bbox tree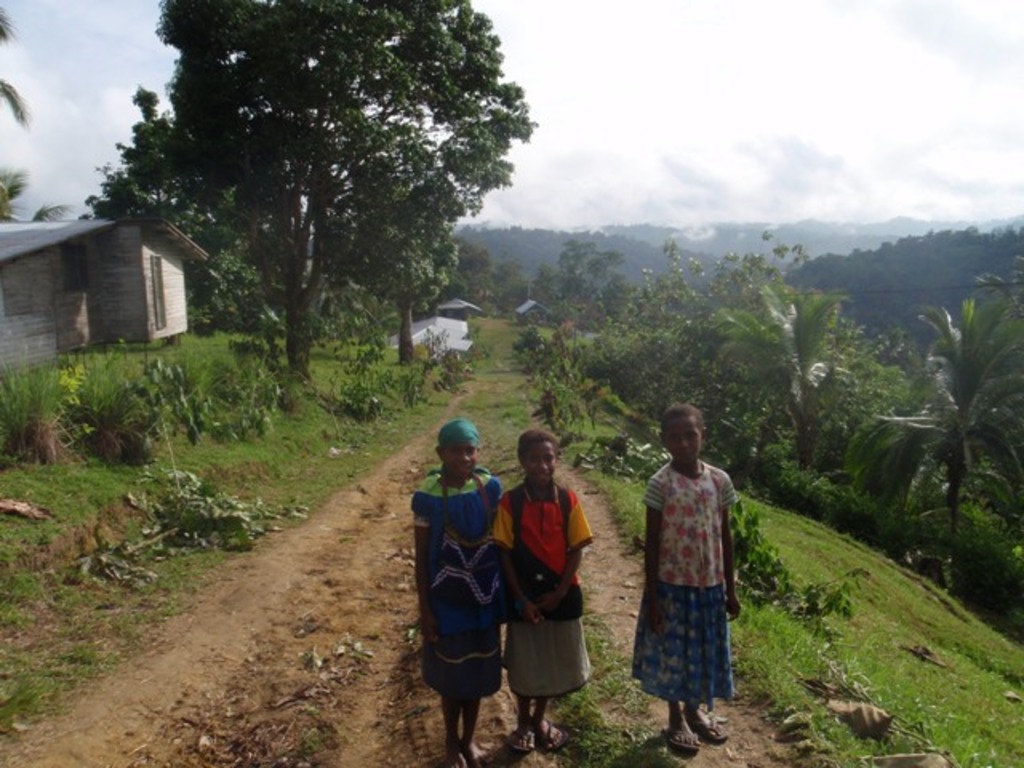
box(0, 2, 26, 219)
